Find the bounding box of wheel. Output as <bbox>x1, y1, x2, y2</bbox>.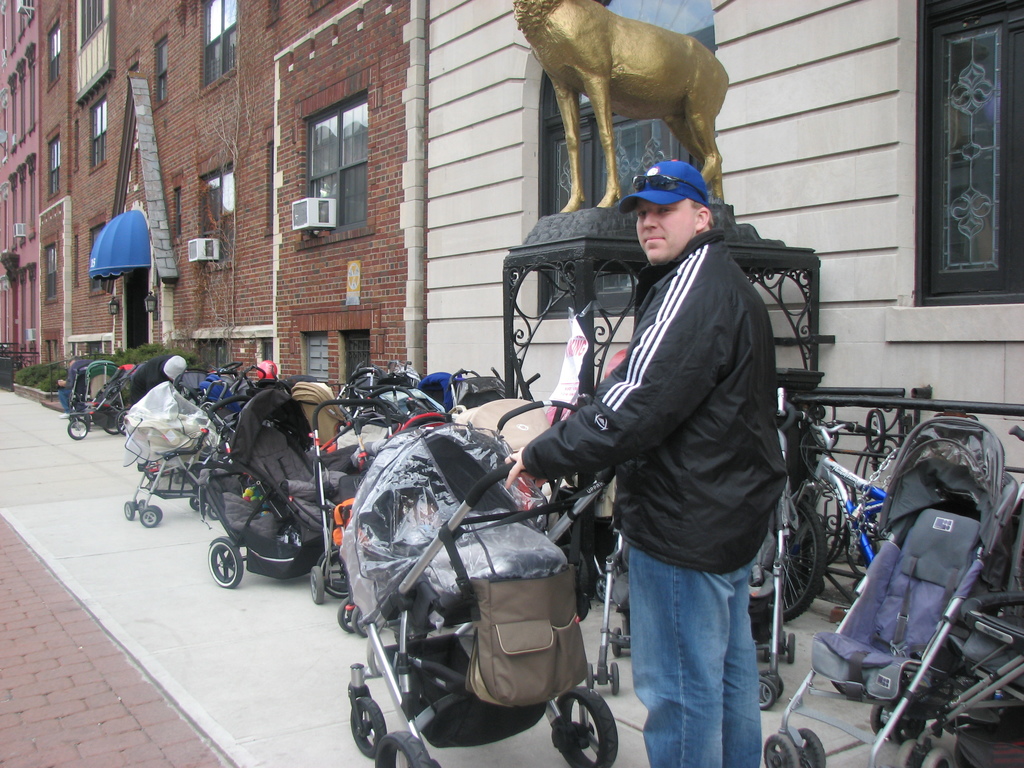
<bbox>190, 497, 202, 511</bbox>.
